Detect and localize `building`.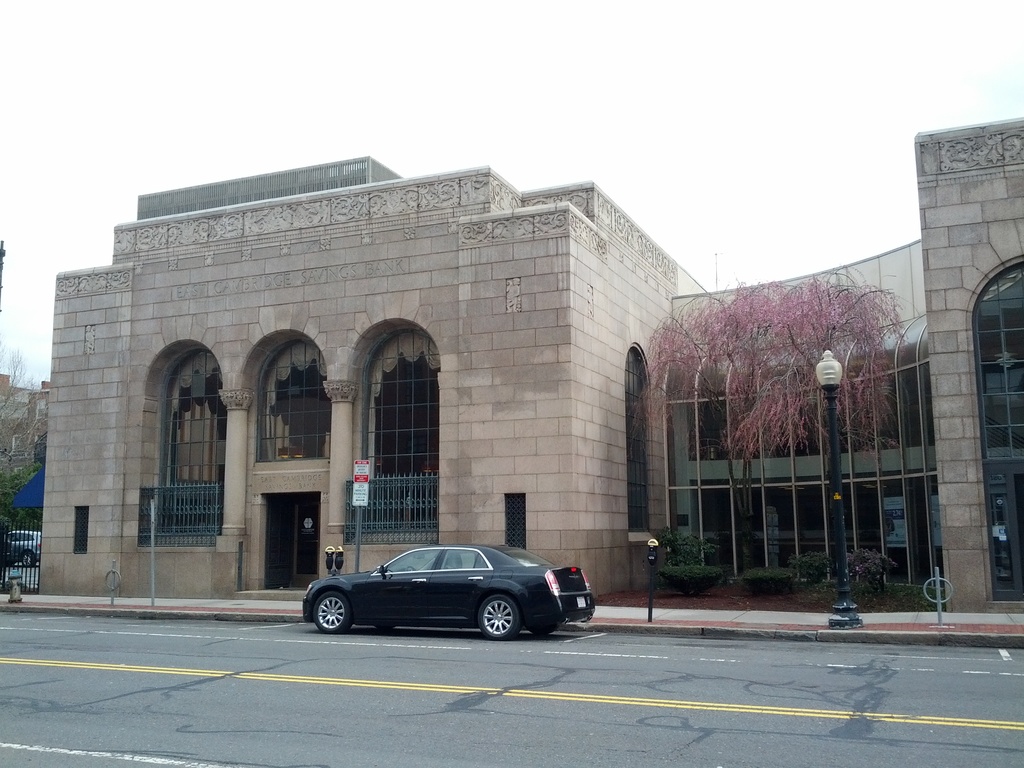
Localized at (left=0, top=372, right=54, bottom=490).
